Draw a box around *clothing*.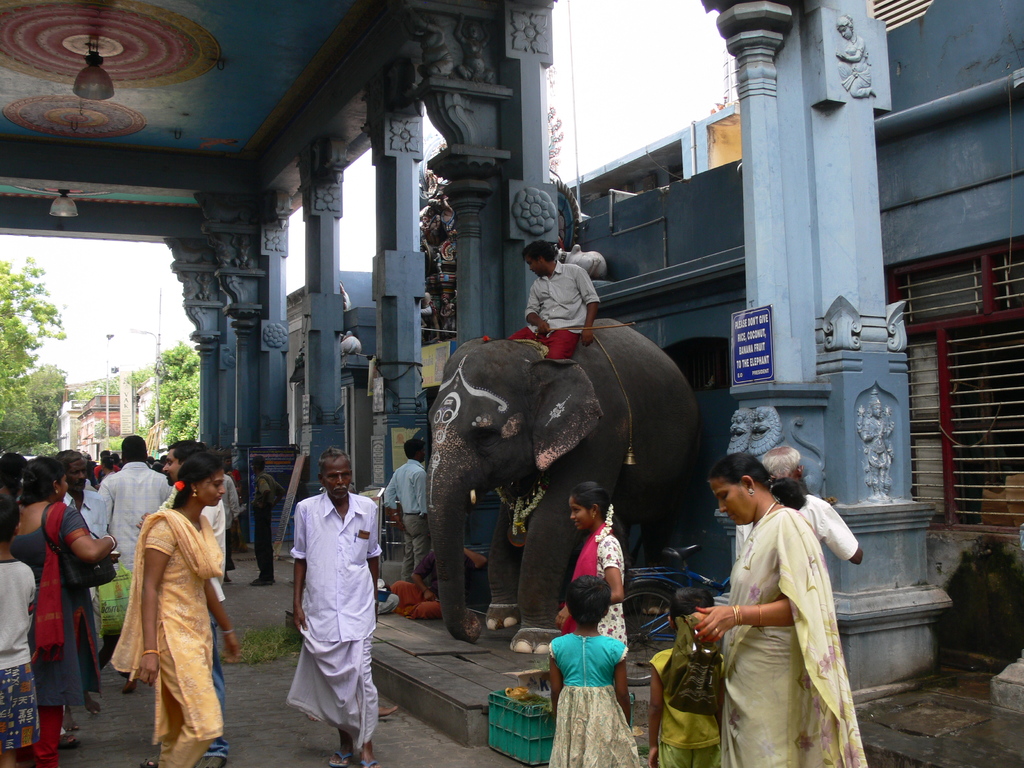
(559, 522, 631, 648).
